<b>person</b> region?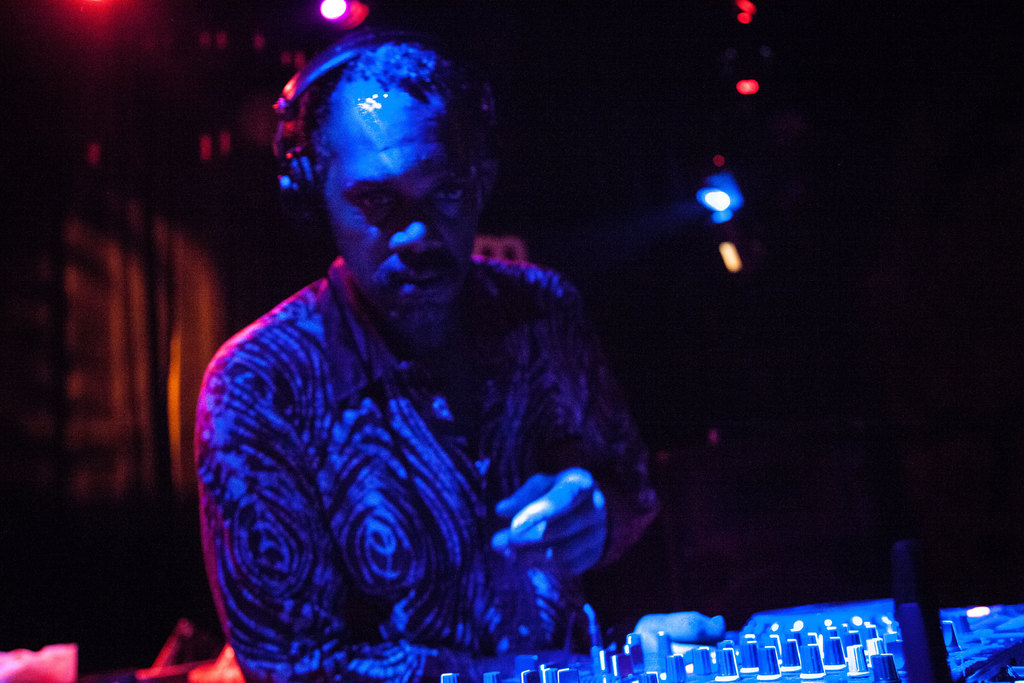
BBox(211, 30, 670, 682)
